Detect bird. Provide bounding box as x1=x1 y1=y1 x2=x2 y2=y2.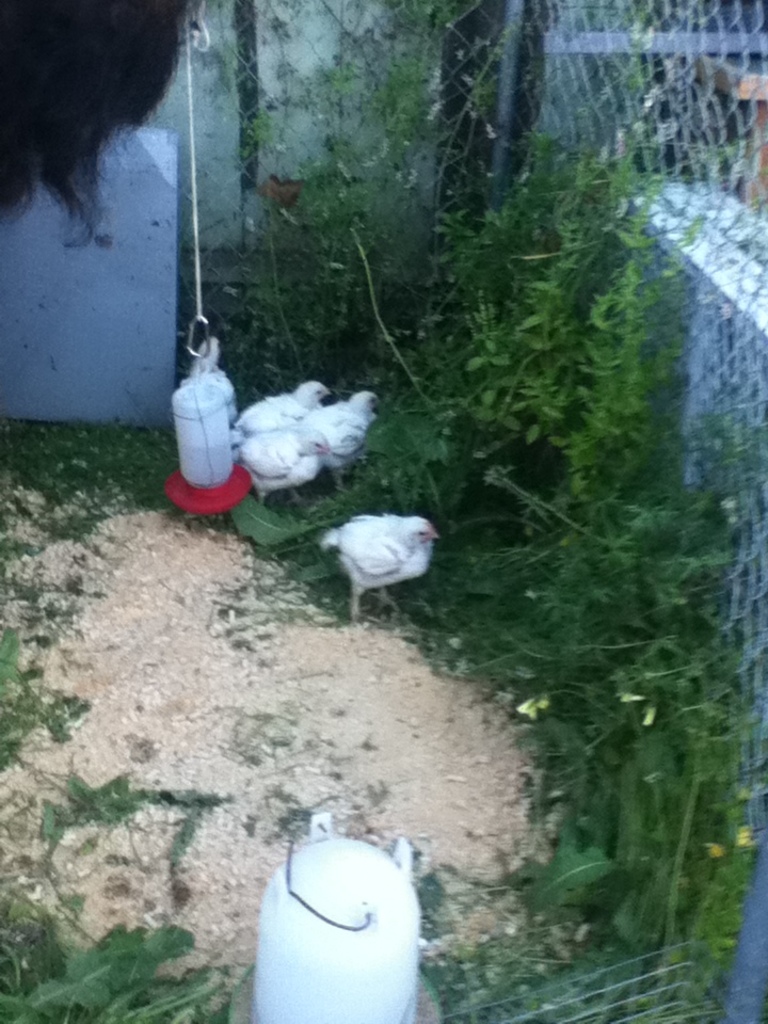
x1=309 y1=502 x2=454 y2=614.
